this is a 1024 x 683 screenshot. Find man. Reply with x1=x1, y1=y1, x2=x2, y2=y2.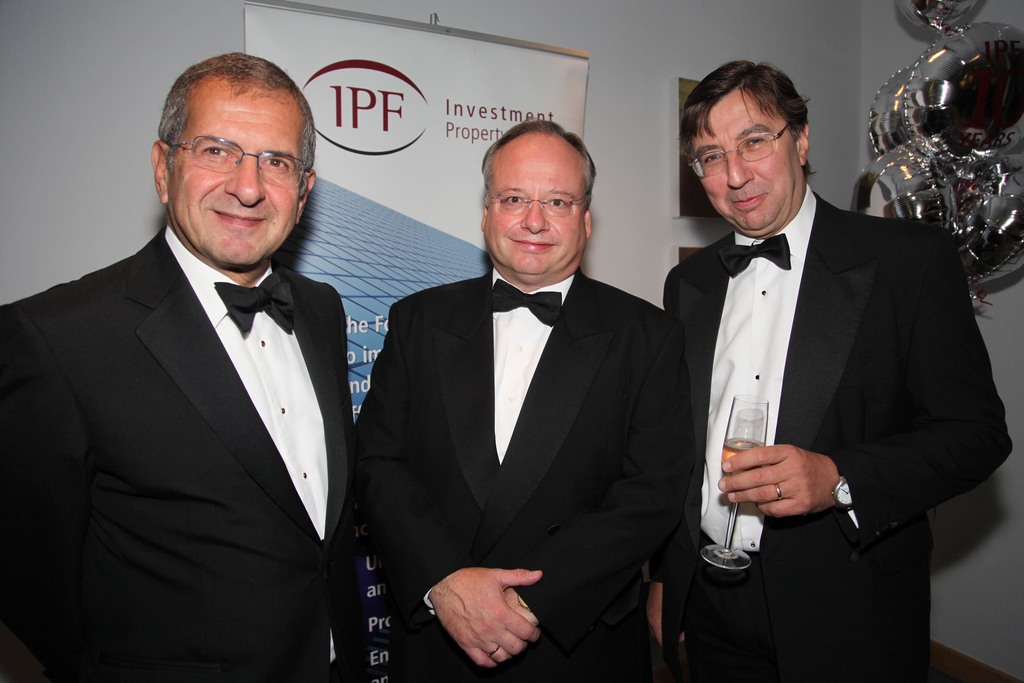
x1=662, y1=53, x2=1014, y2=682.
